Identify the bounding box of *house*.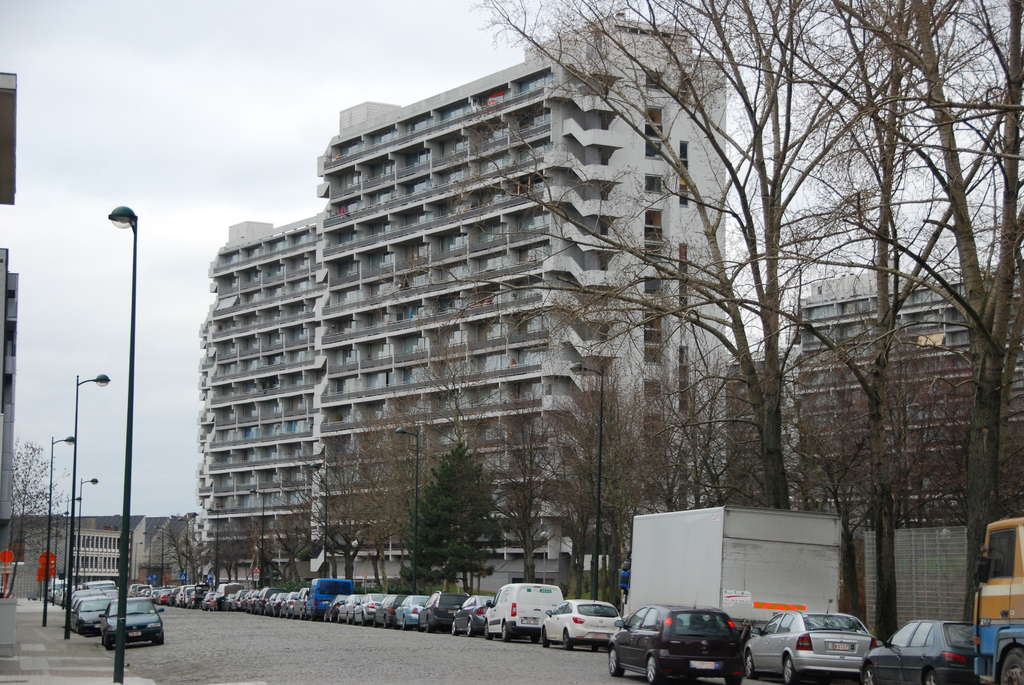
<bbox>180, 192, 324, 587</bbox>.
